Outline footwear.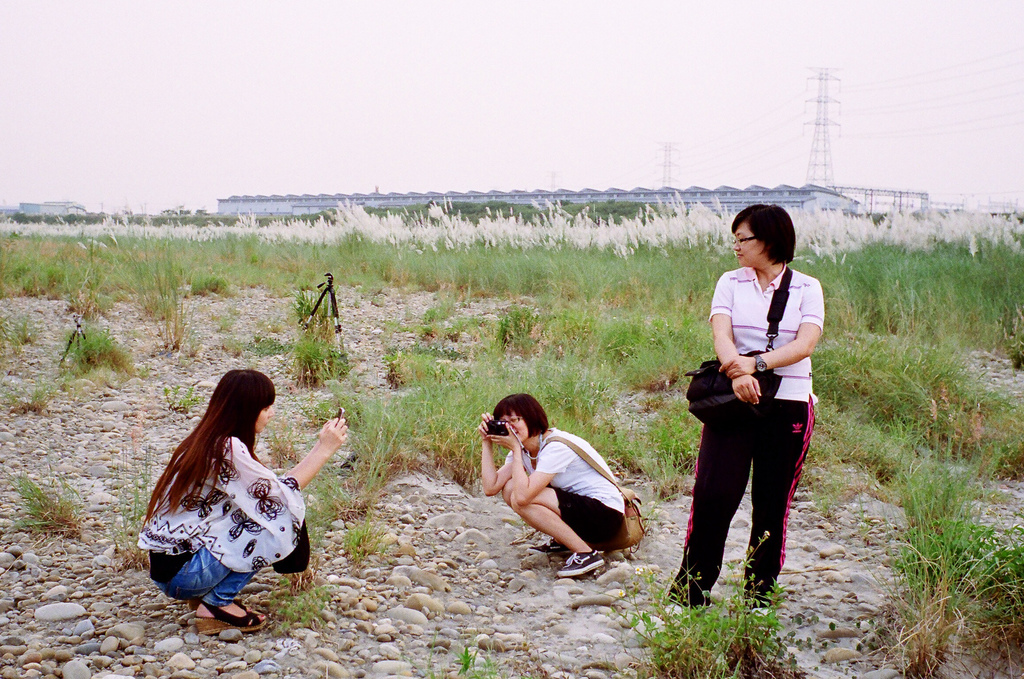
Outline: <region>666, 595, 681, 615</region>.
